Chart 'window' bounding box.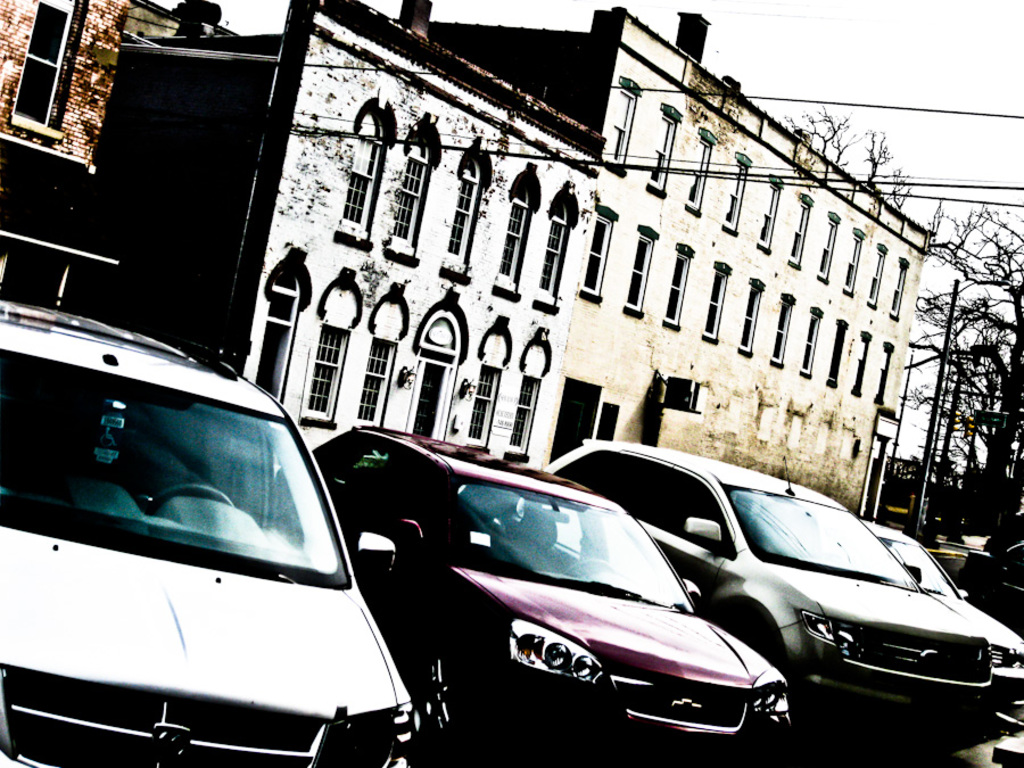
Charted: <bbox>683, 140, 710, 212</bbox>.
